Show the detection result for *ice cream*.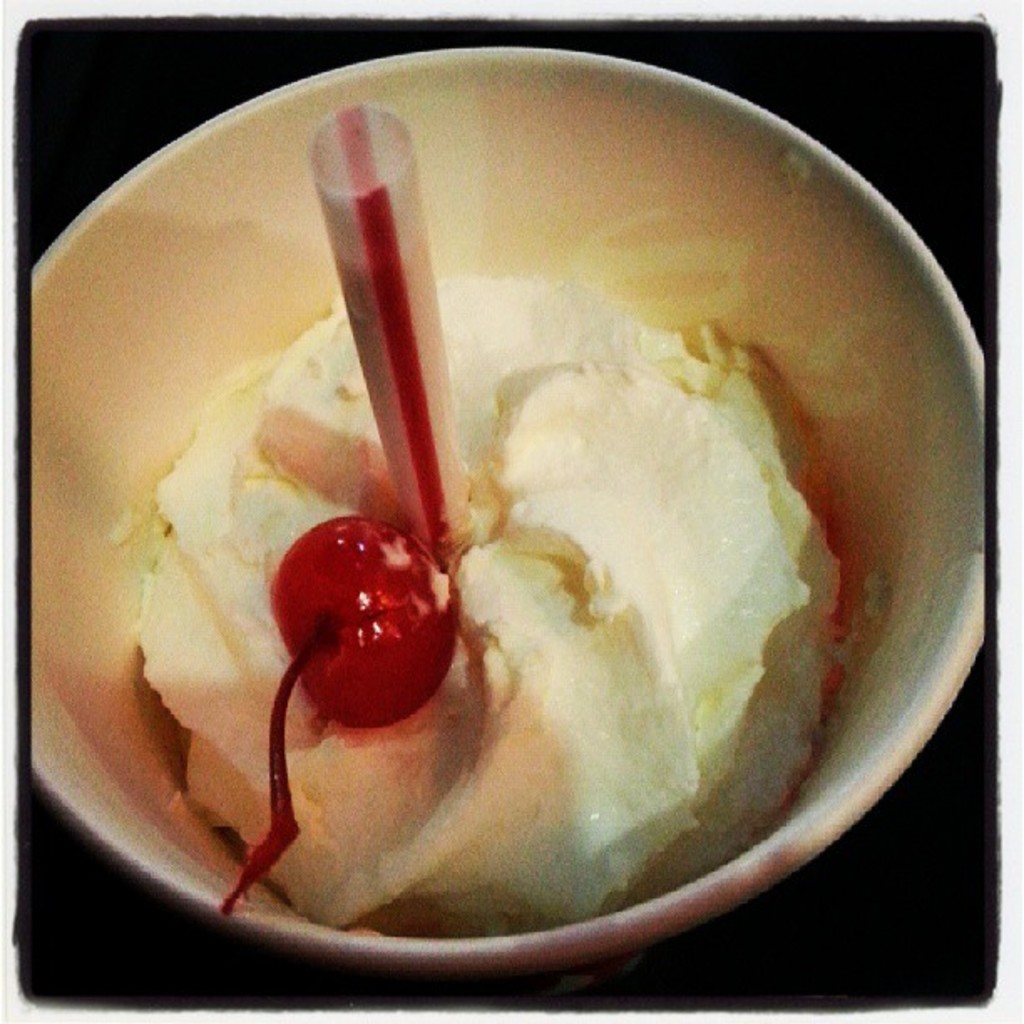
l=13, t=85, r=920, b=952.
